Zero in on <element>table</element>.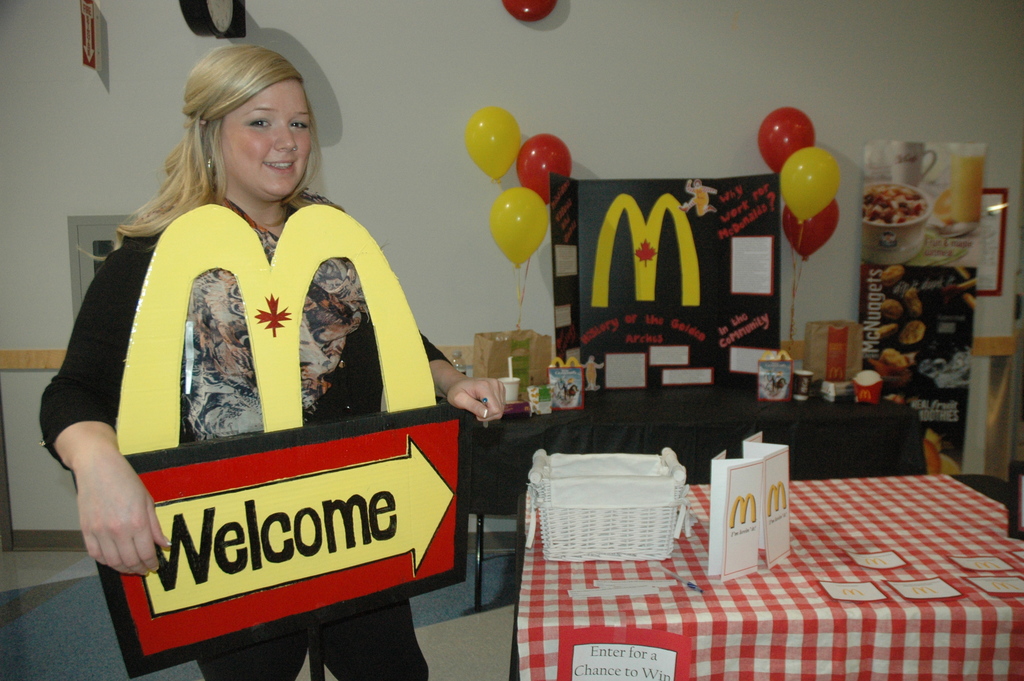
Zeroed in: [468, 356, 924, 612].
